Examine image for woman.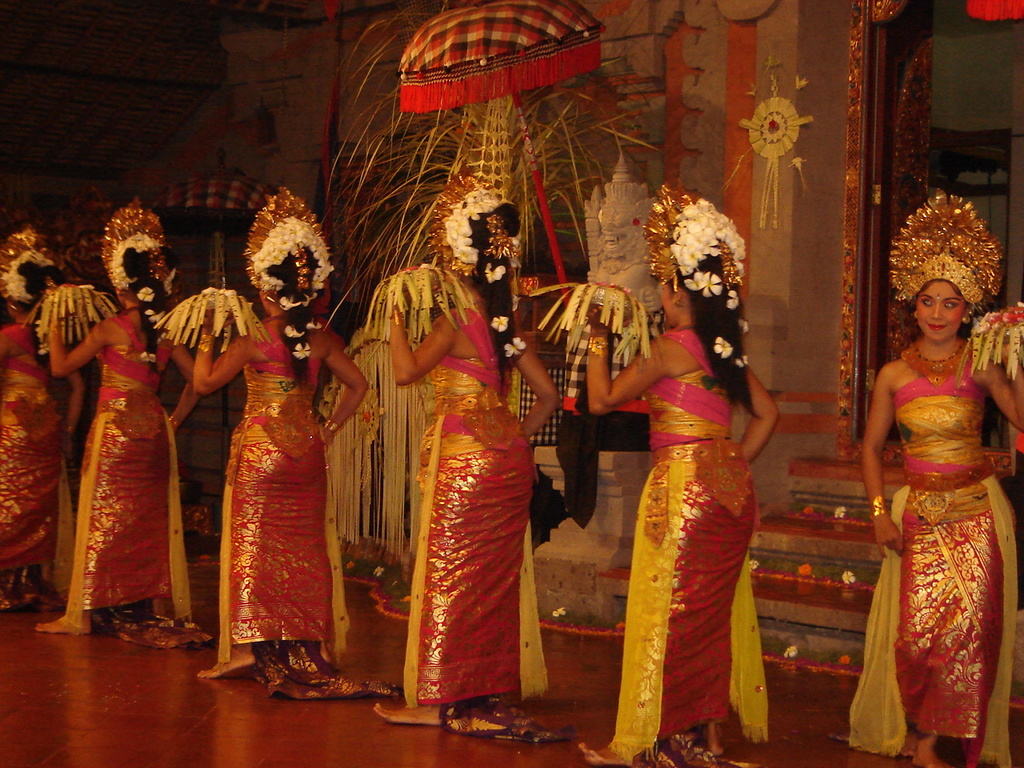
Examination result: region(366, 175, 580, 741).
